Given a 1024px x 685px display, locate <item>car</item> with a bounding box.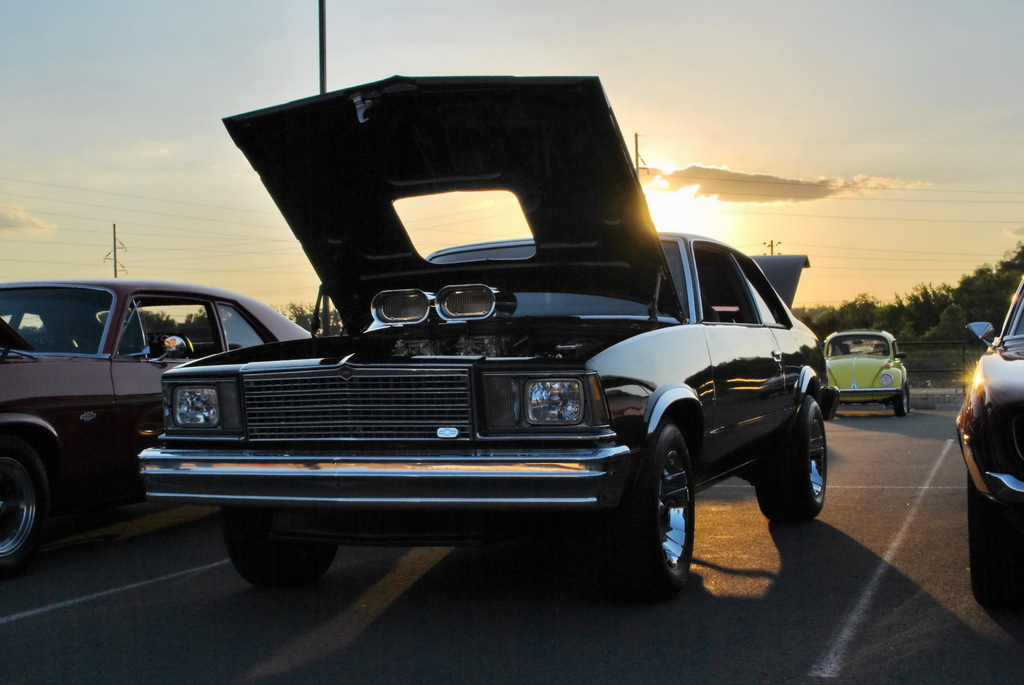
Located: x1=129, y1=97, x2=838, y2=619.
